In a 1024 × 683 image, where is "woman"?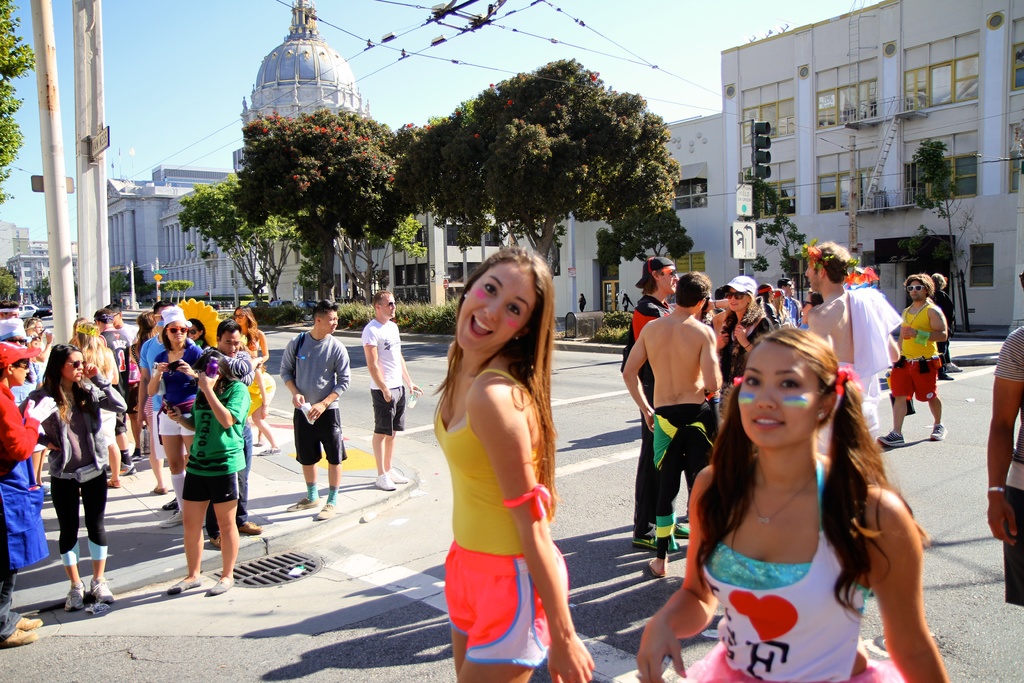
bbox=(231, 301, 273, 448).
